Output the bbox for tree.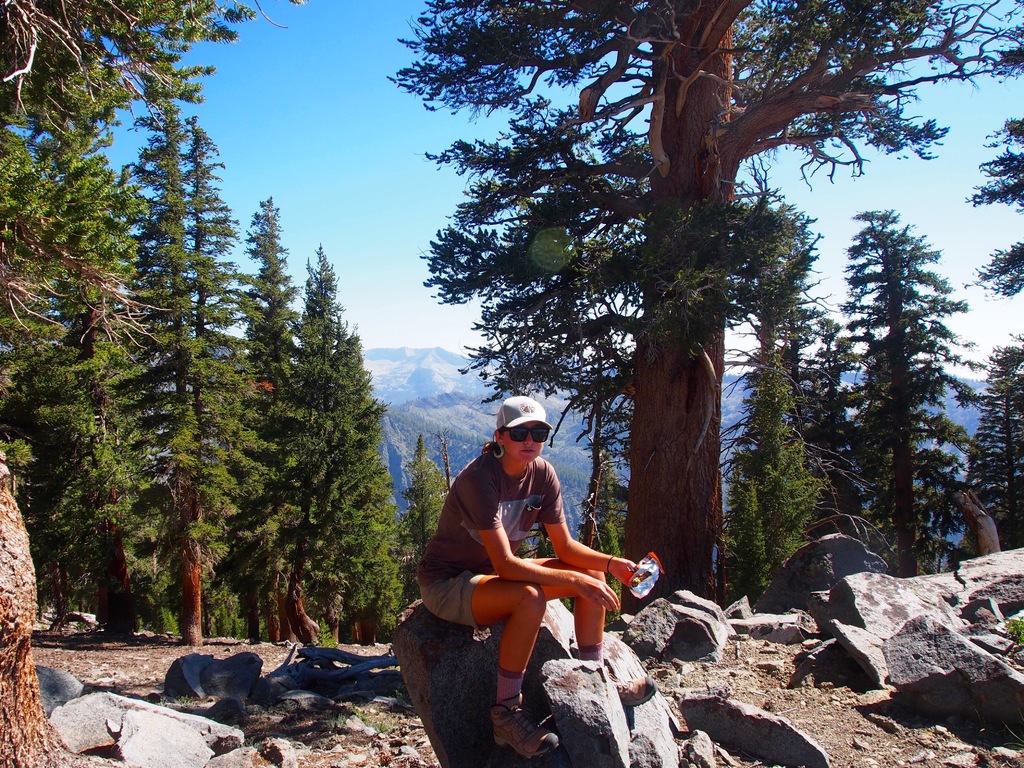
[left=794, top=169, right=991, bottom=585].
